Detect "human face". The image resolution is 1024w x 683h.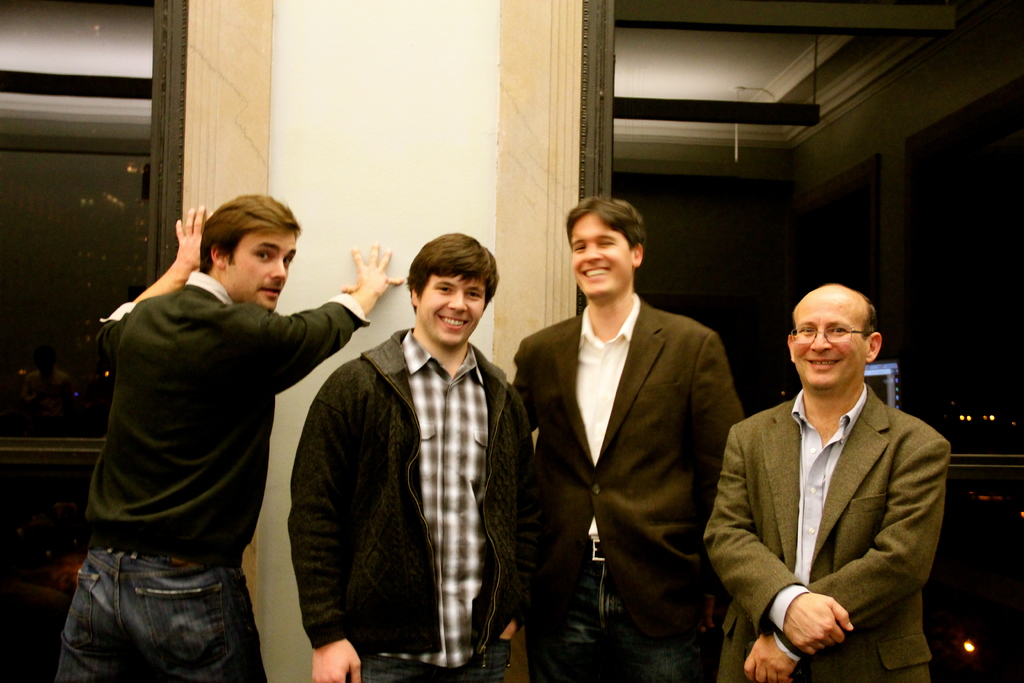
(419, 274, 487, 345).
